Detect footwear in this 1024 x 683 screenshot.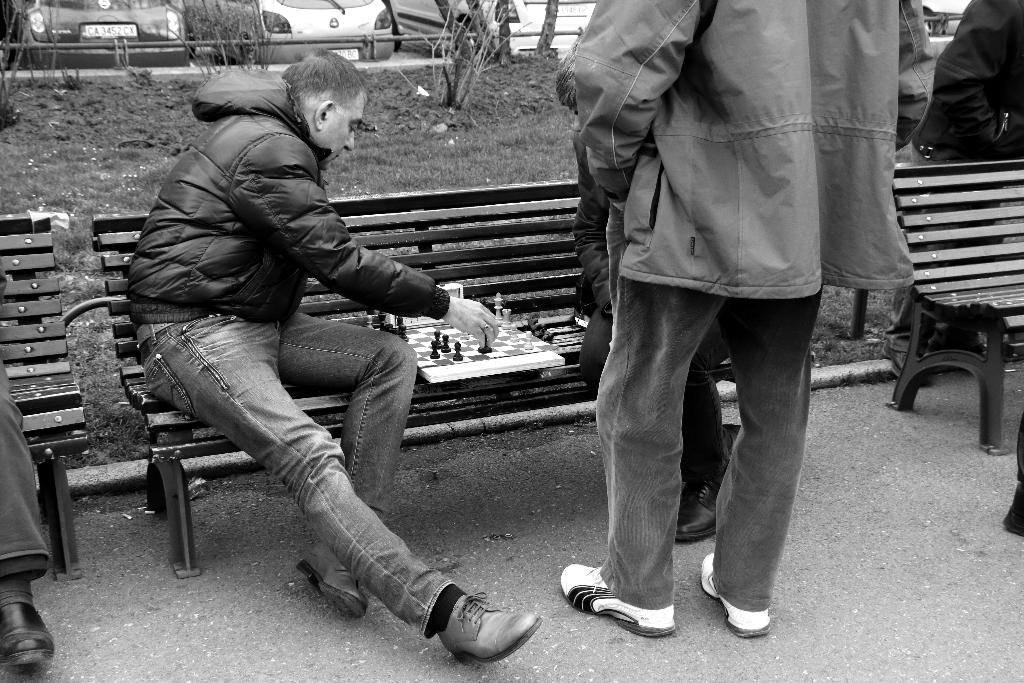
Detection: (299, 541, 383, 626).
